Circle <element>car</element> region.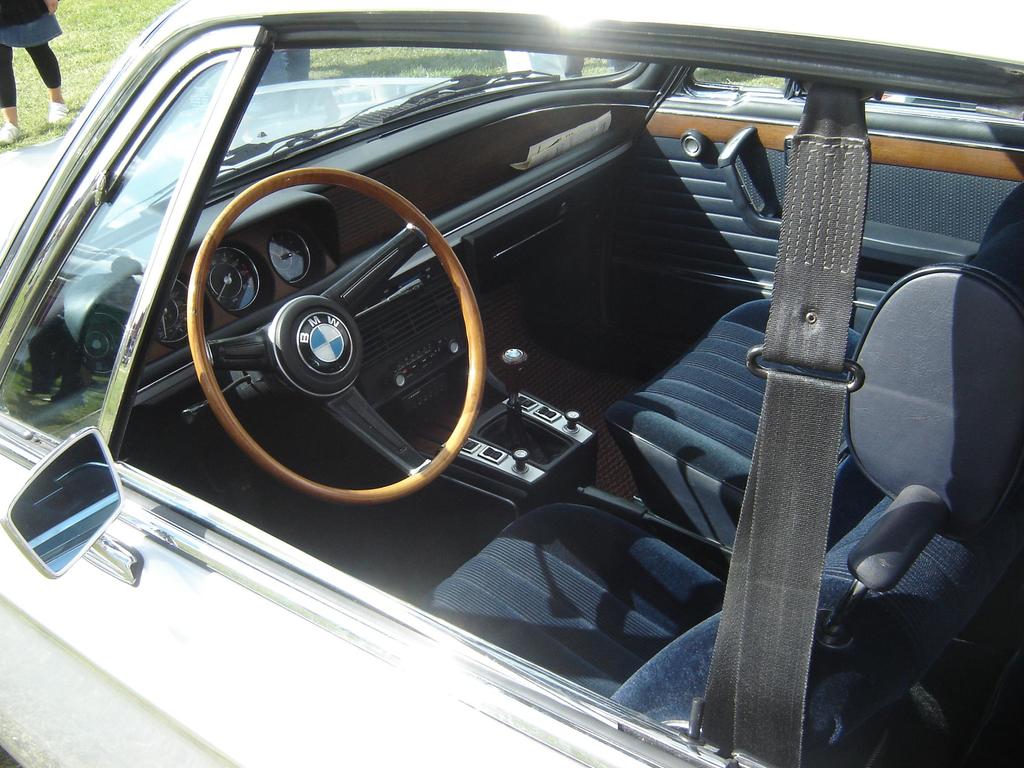
Region: [left=0, top=0, right=1023, bottom=767].
